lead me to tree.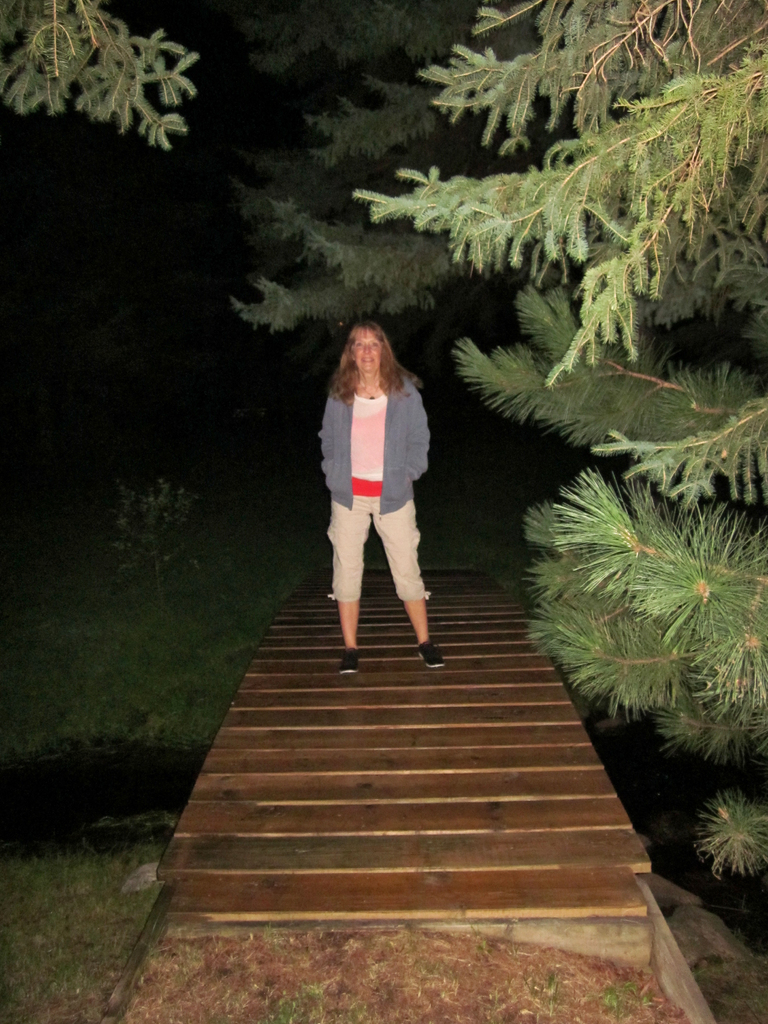
Lead to bbox(220, 0, 767, 499).
